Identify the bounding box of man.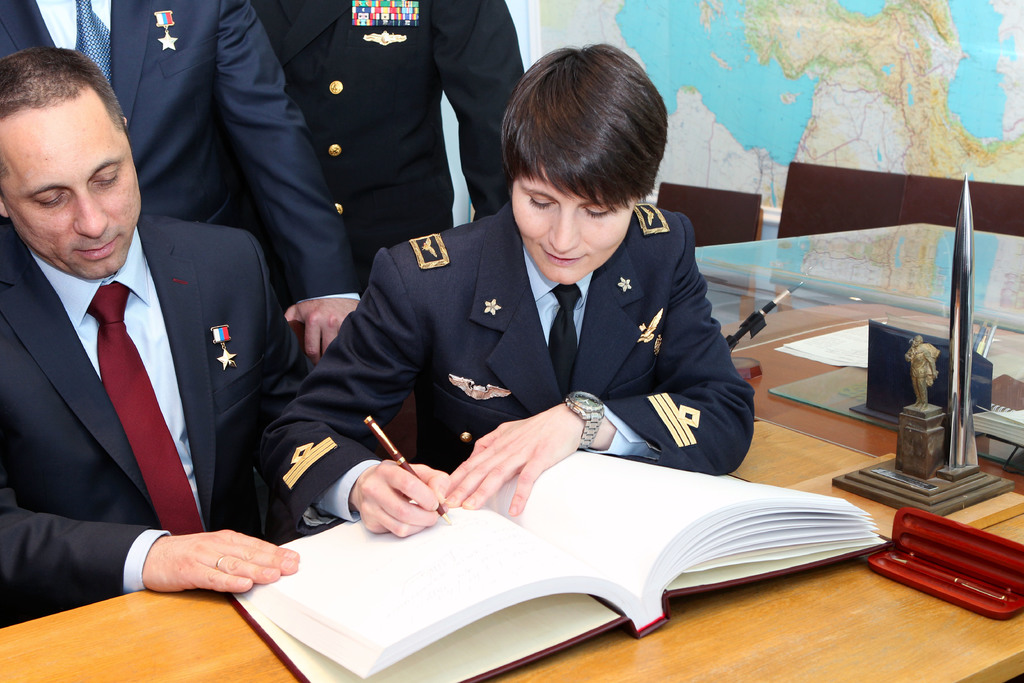
(4, 0, 371, 368).
